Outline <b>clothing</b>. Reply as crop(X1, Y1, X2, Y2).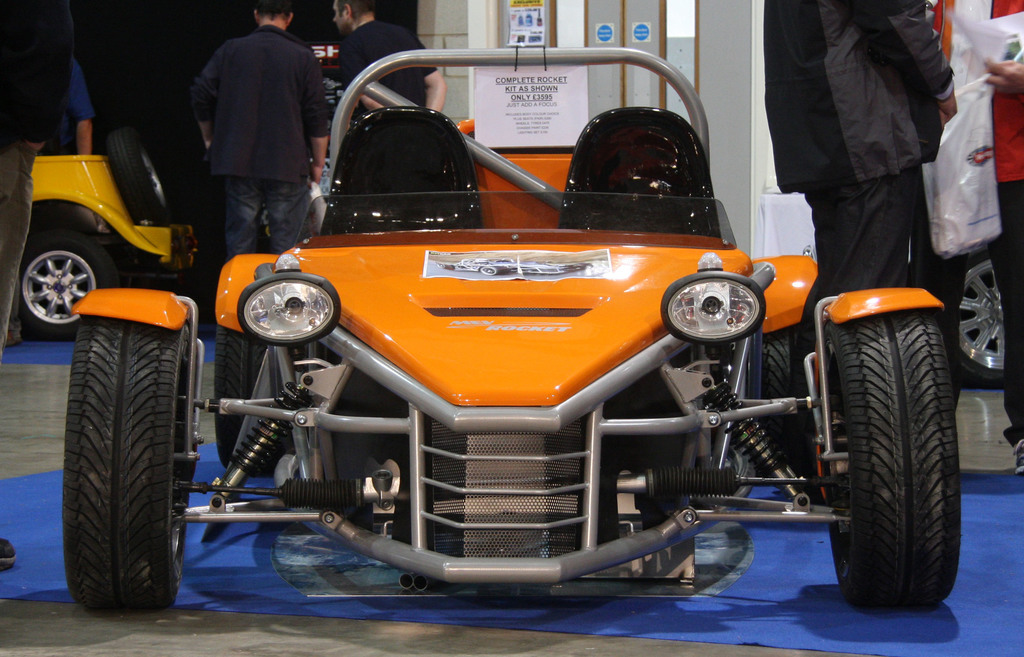
crop(759, 0, 959, 396).
